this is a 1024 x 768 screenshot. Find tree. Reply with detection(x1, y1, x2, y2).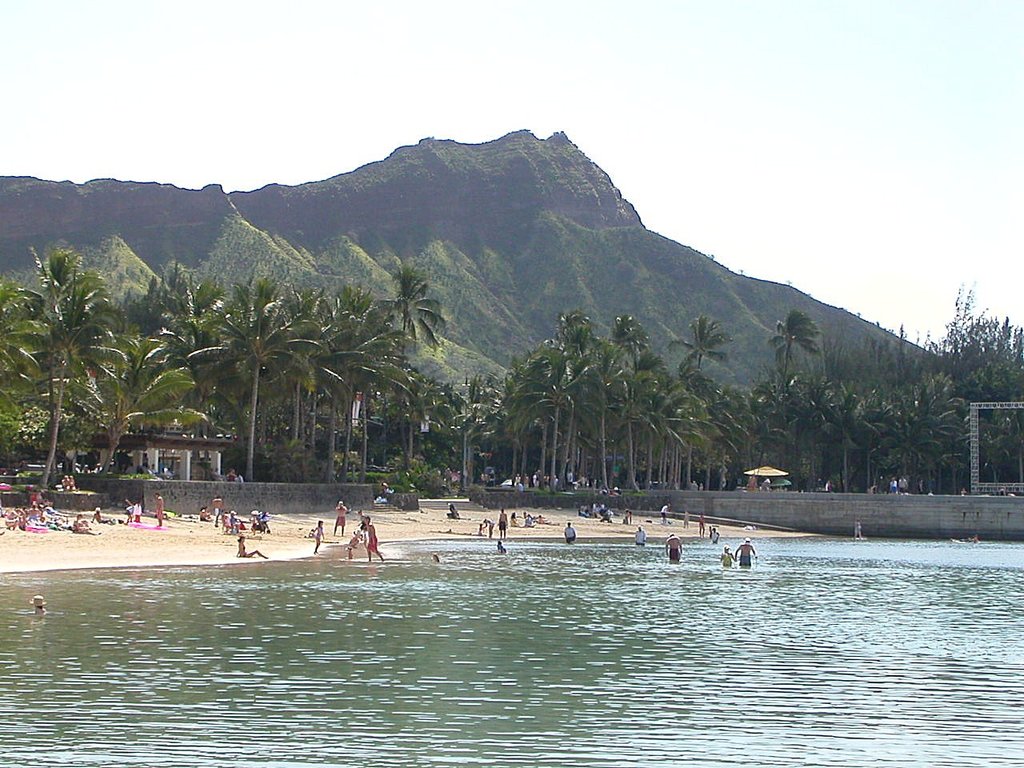
detection(445, 383, 497, 490).
